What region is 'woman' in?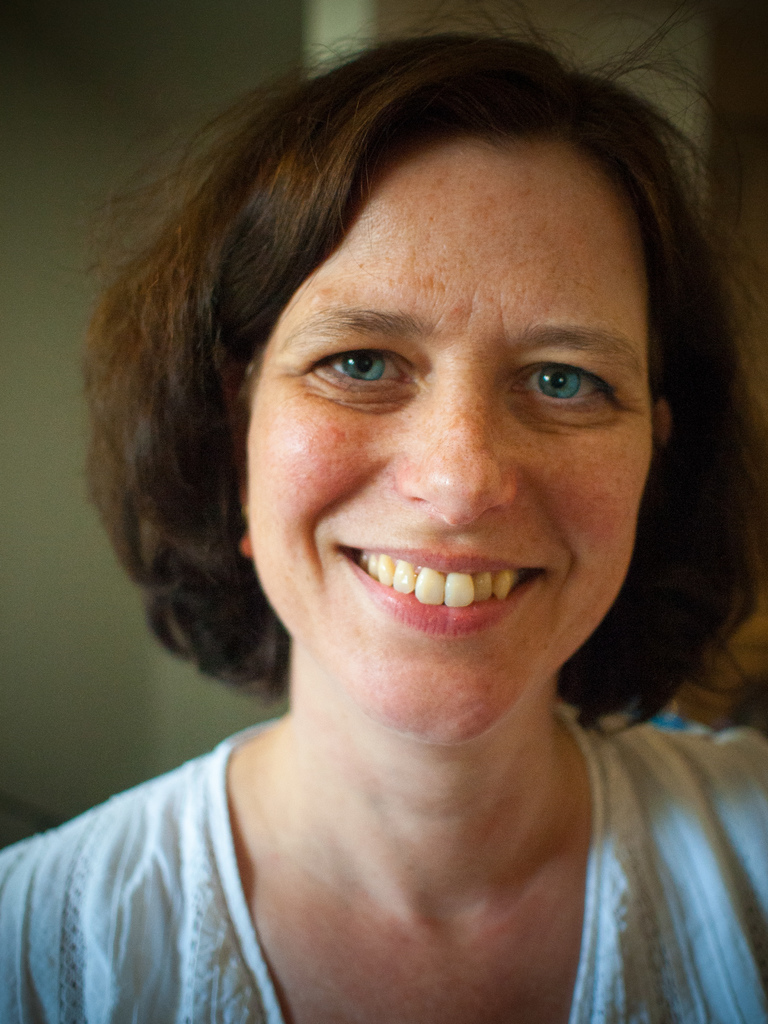
bbox(3, 7, 767, 1016).
